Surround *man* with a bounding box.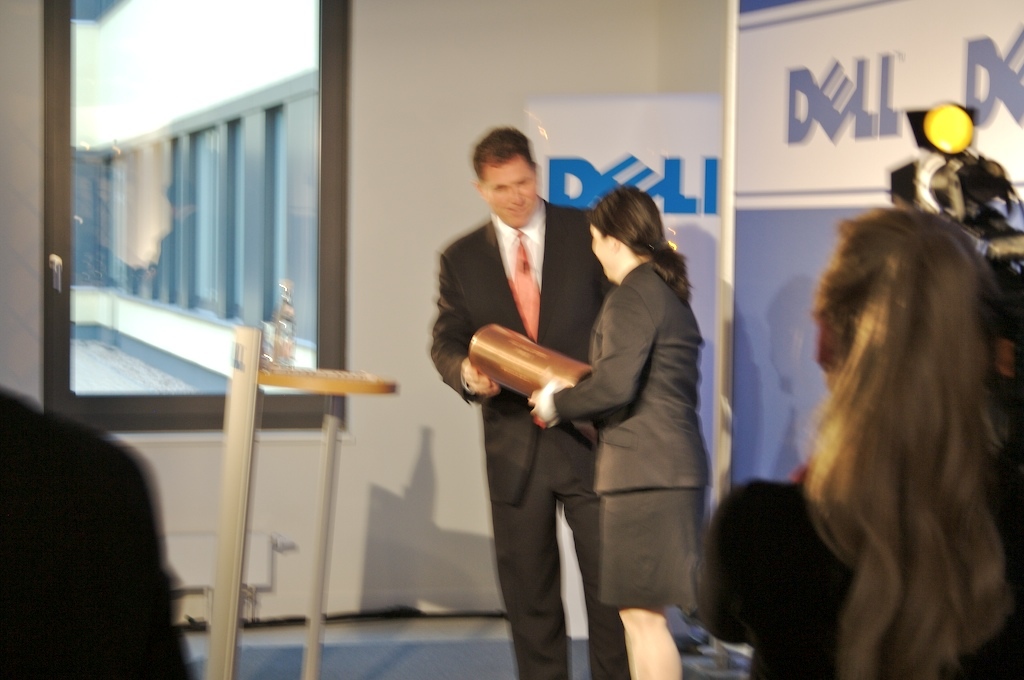
x1=462 y1=118 x2=662 y2=657.
